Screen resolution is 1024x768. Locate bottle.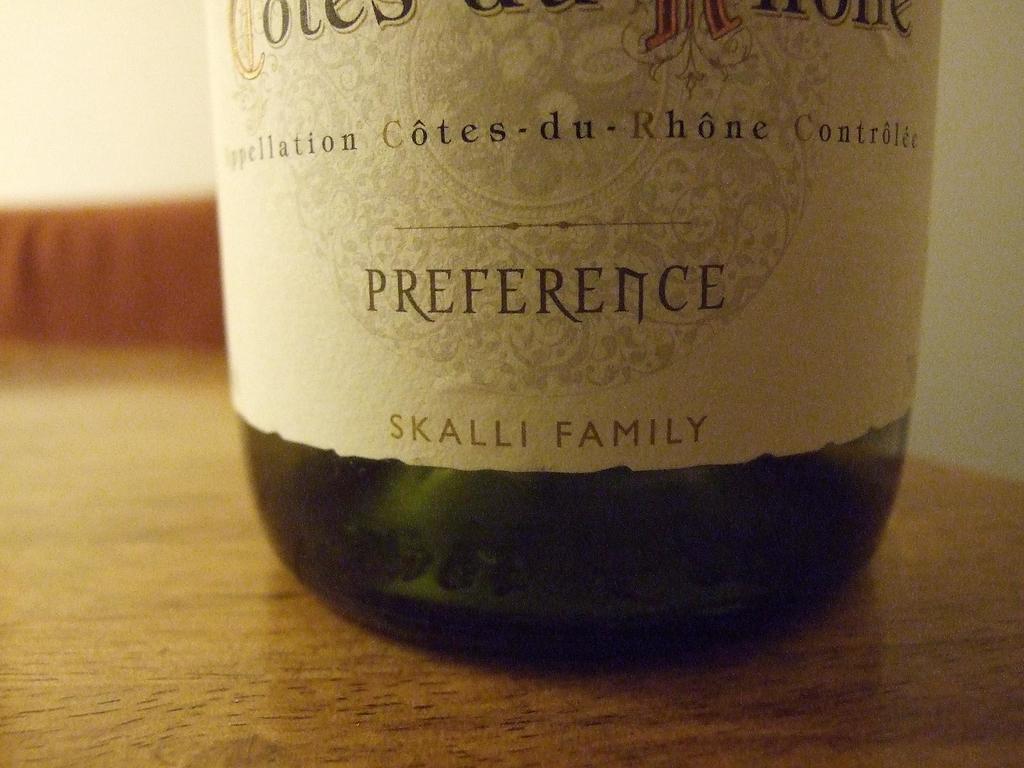
{"left": 185, "top": 0, "right": 972, "bottom": 636}.
